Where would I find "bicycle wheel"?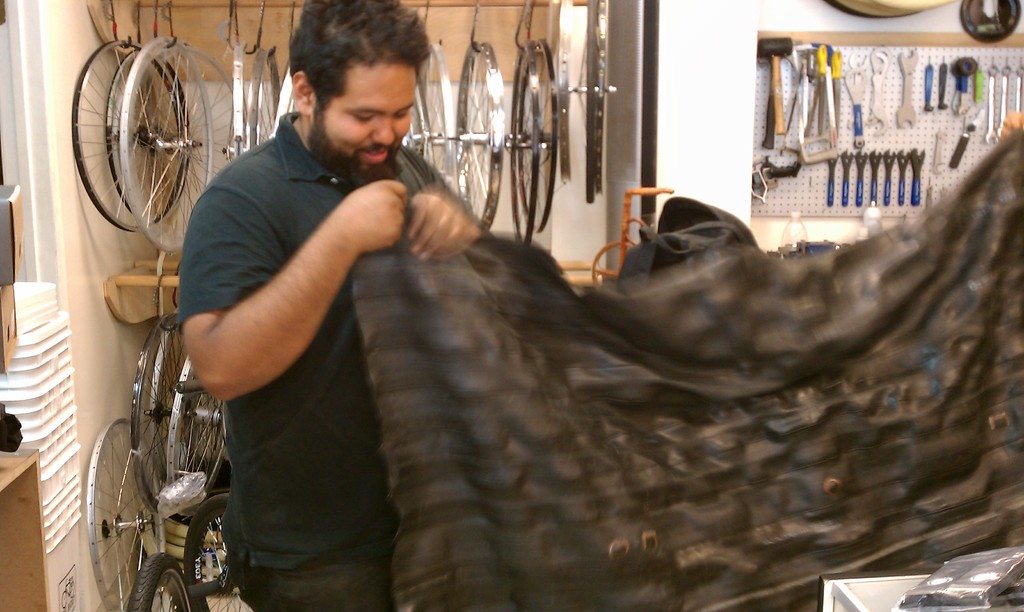
At [79, 415, 163, 611].
